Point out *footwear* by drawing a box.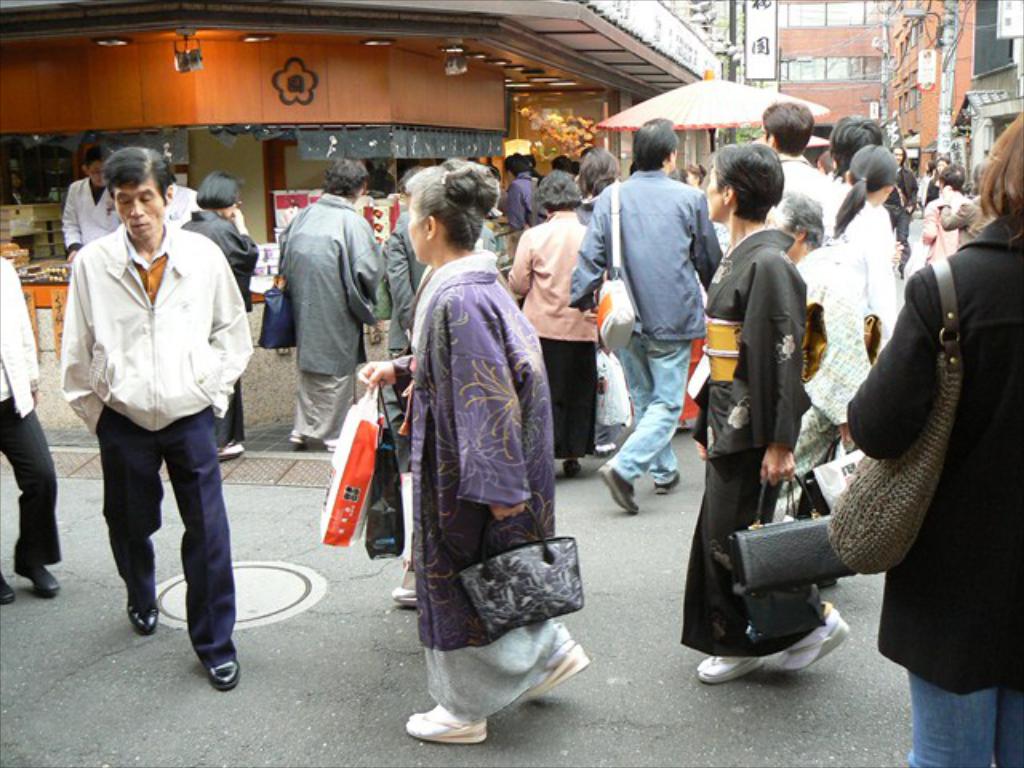
595:438:614:454.
